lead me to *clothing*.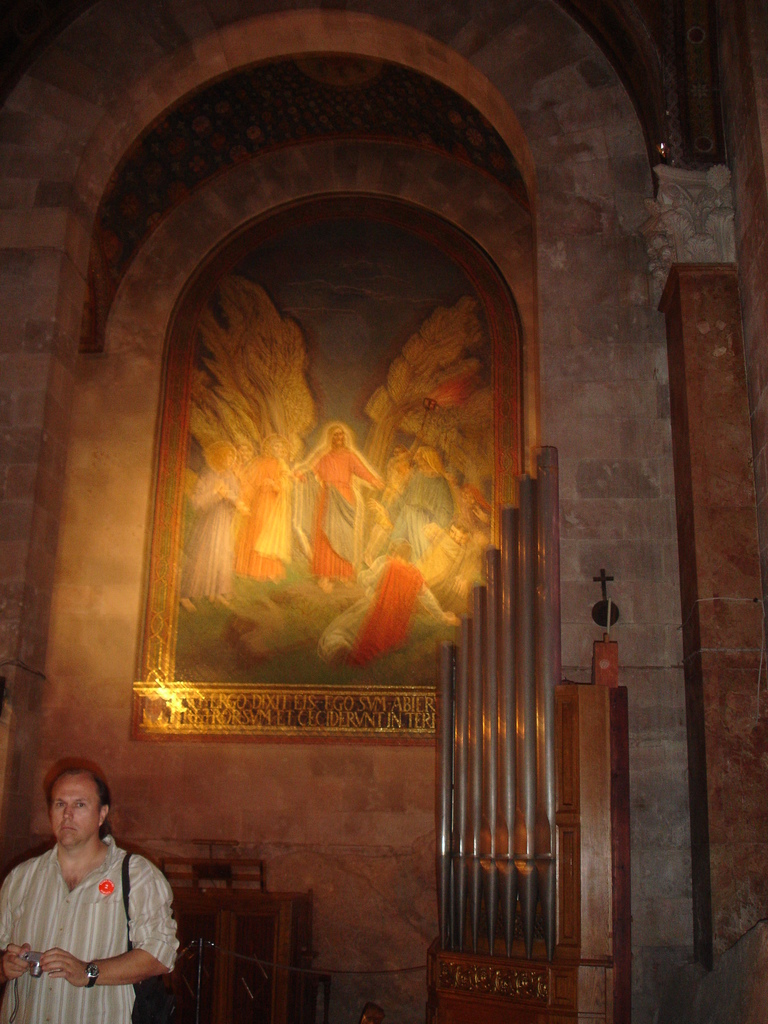
Lead to (x1=16, y1=811, x2=180, y2=1009).
